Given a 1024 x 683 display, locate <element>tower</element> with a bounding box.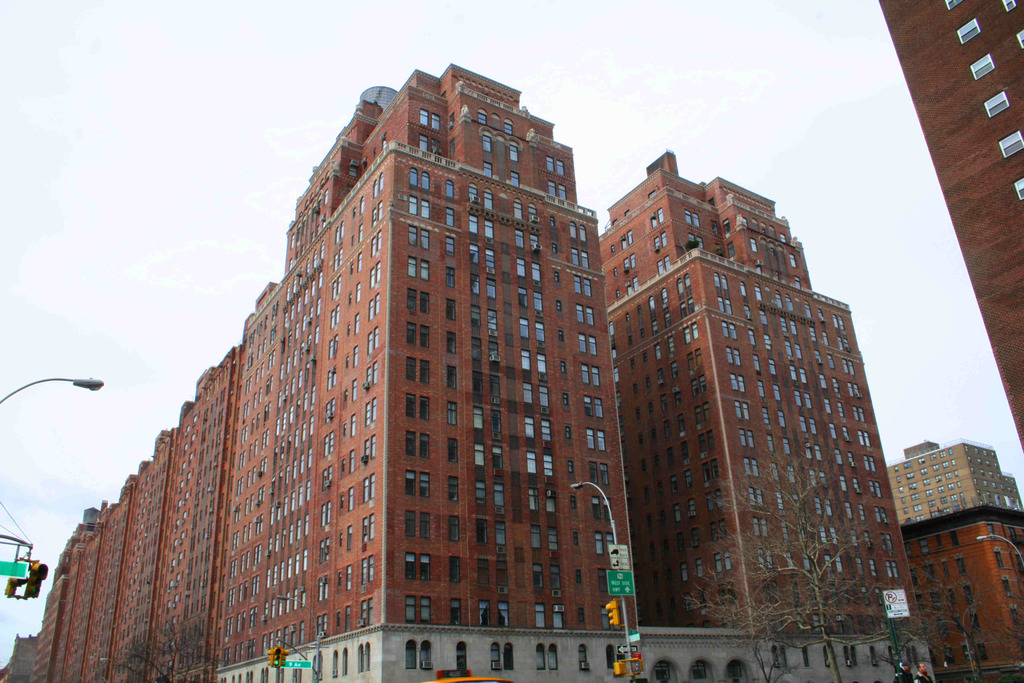
Located: Rect(877, 0, 1023, 445).
